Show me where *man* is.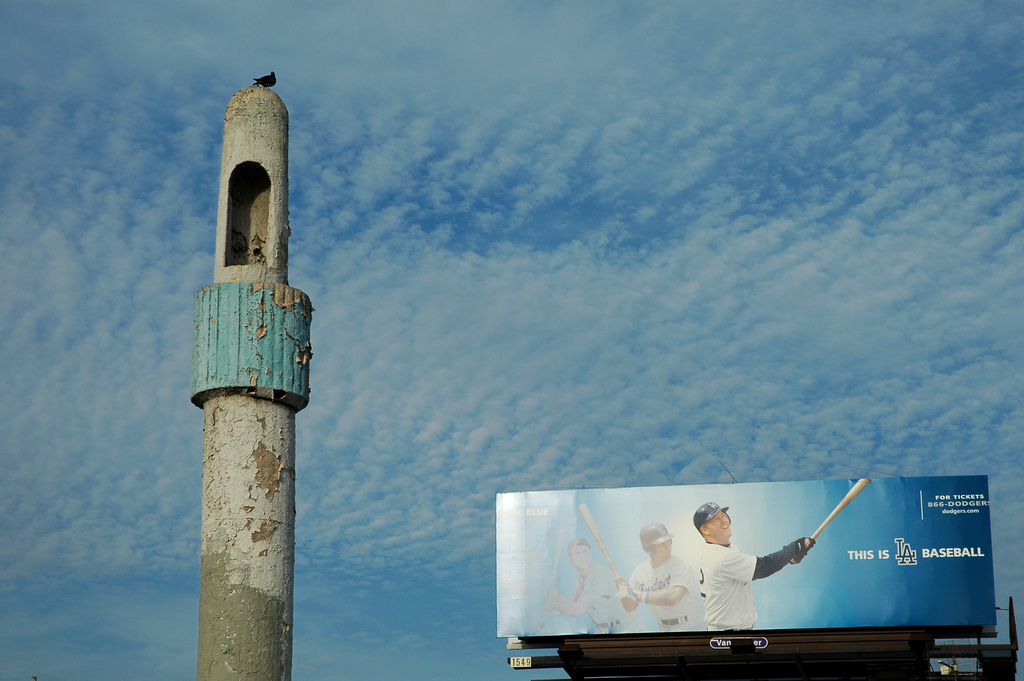
*man* is at region(691, 499, 815, 637).
